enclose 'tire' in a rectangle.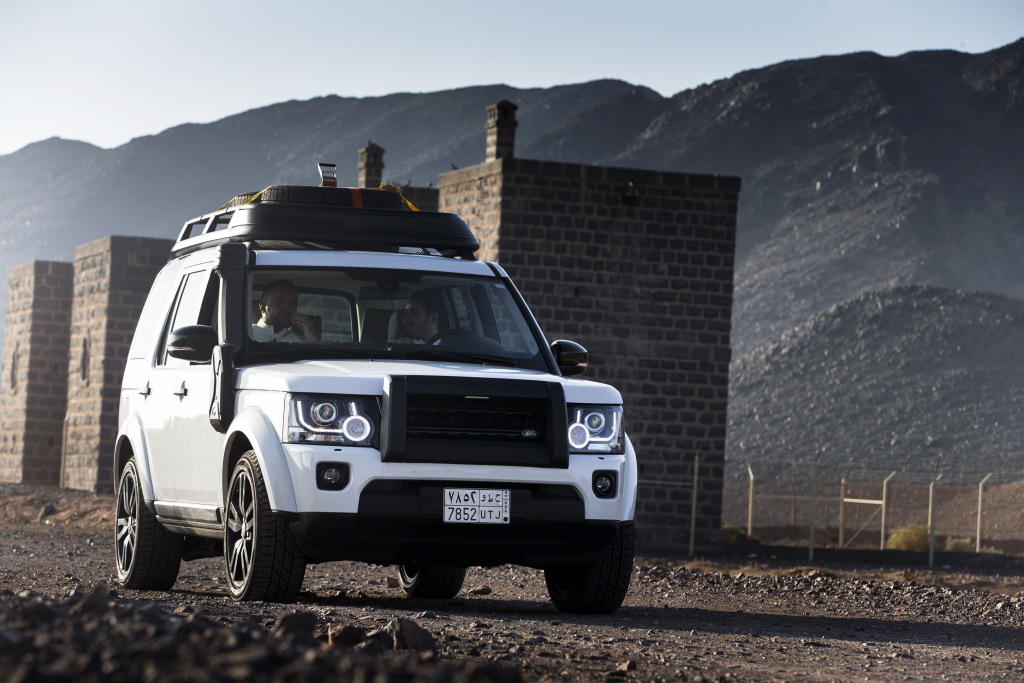
[x1=396, y1=565, x2=468, y2=605].
